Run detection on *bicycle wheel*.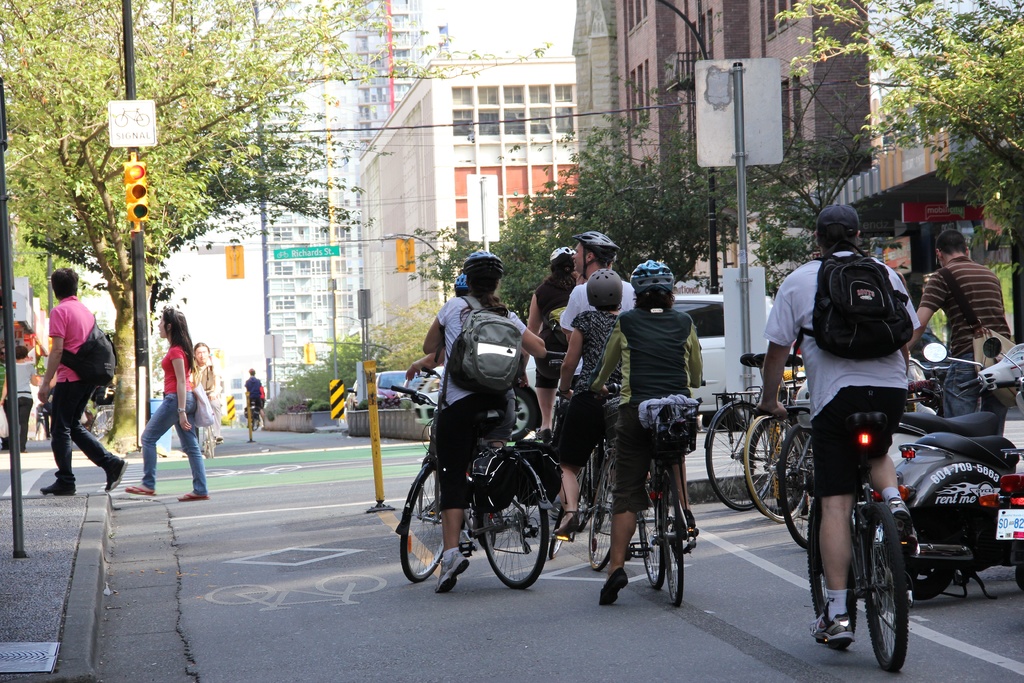
Result: 572, 450, 592, 530.
